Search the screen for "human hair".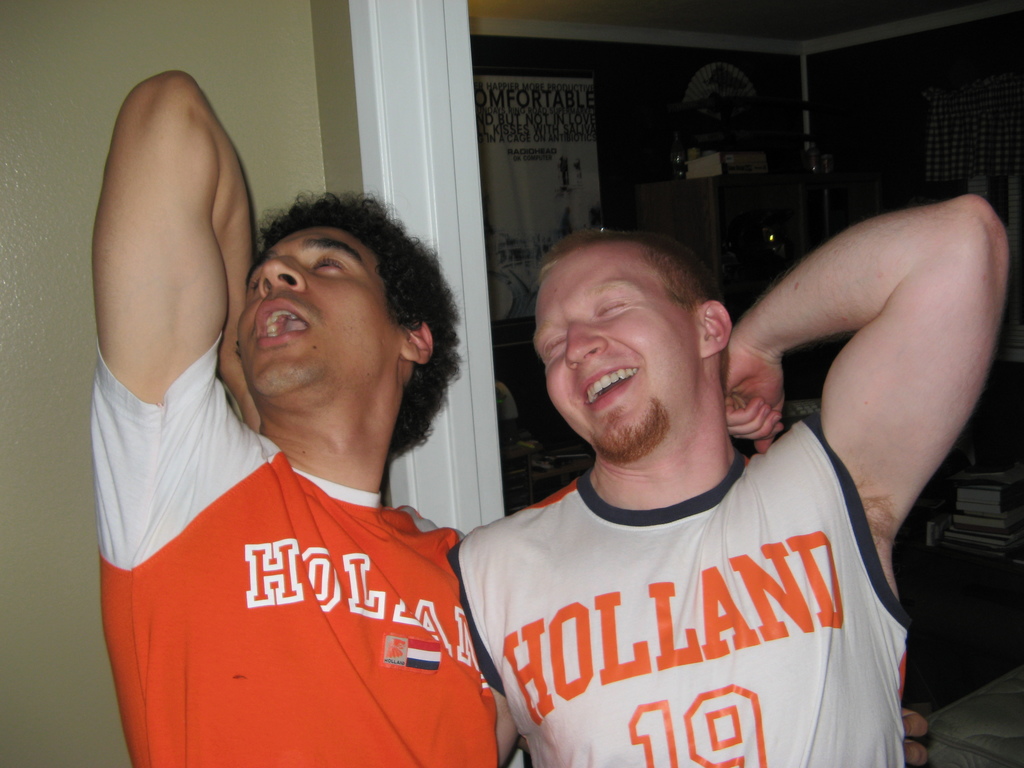
Found at locate(208, 188, 438, 486).
